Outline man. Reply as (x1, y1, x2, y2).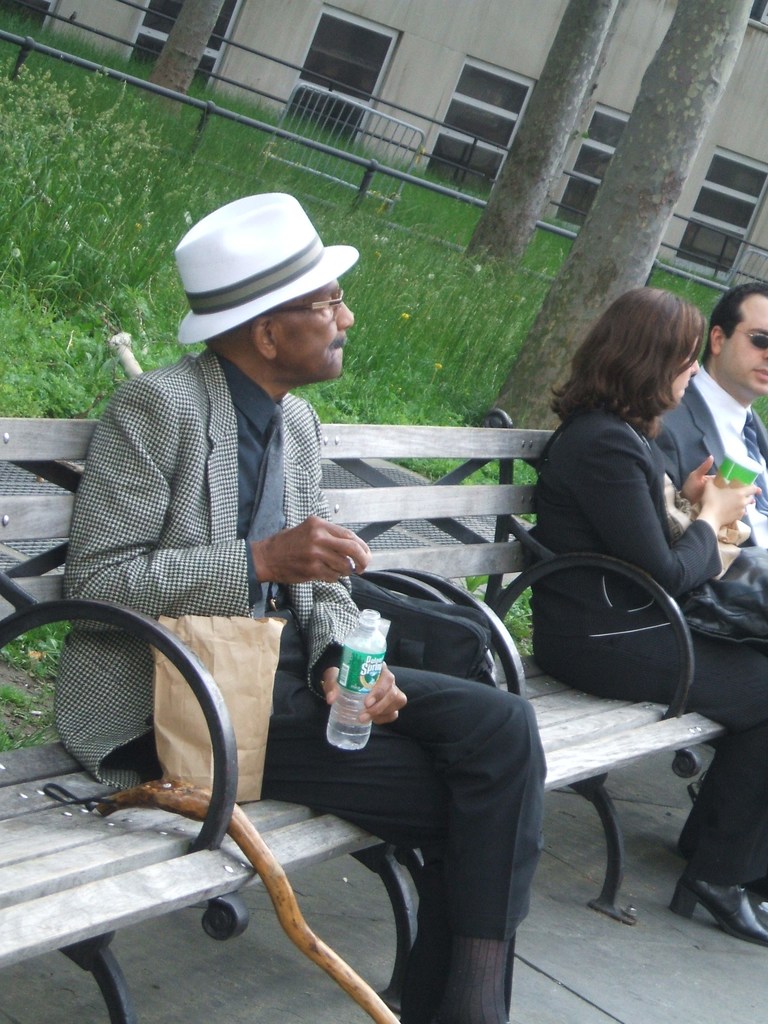
(38, 236, 524, 943).
